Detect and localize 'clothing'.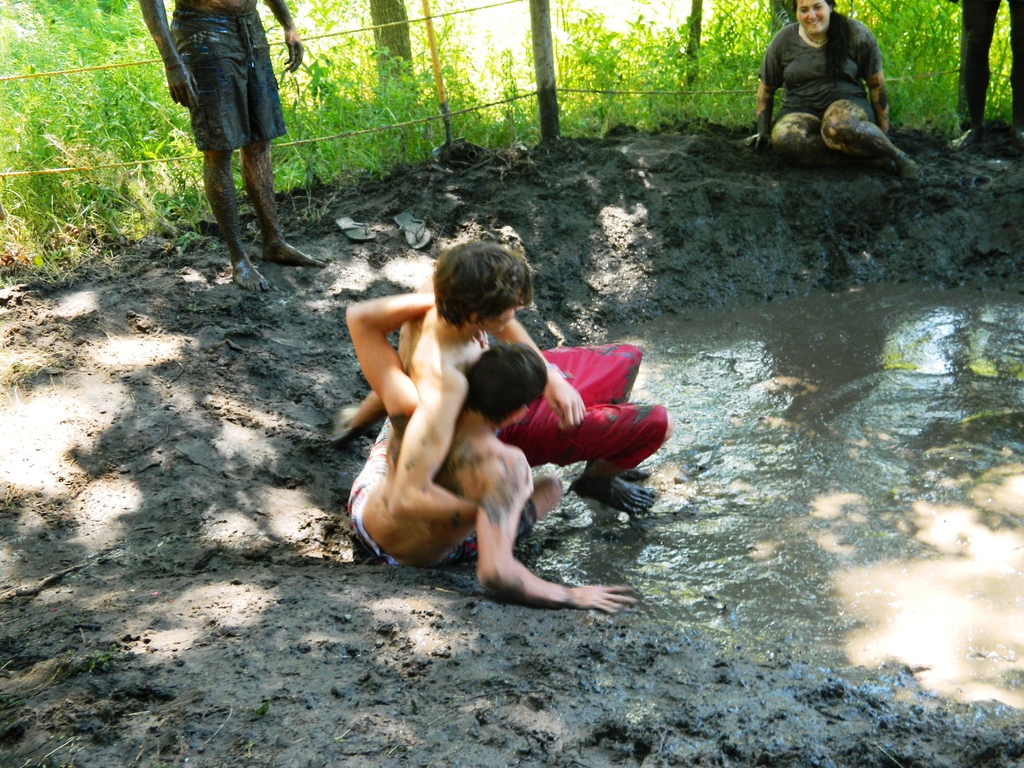
Localized at [left=751, top=13, right=880, bottom=125].
